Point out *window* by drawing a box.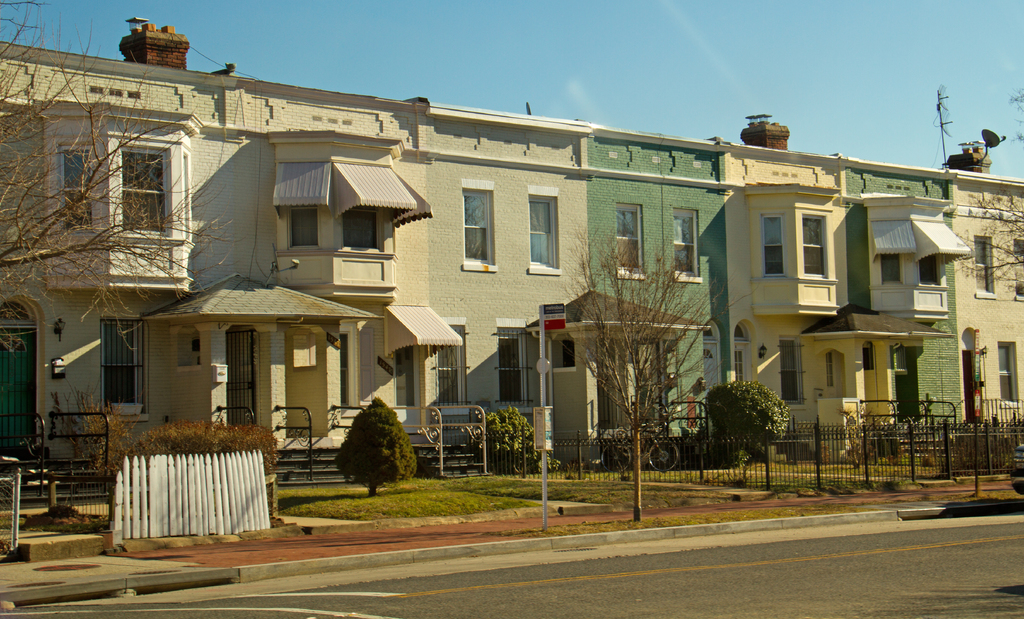
region(738, 343, 751, 379).
